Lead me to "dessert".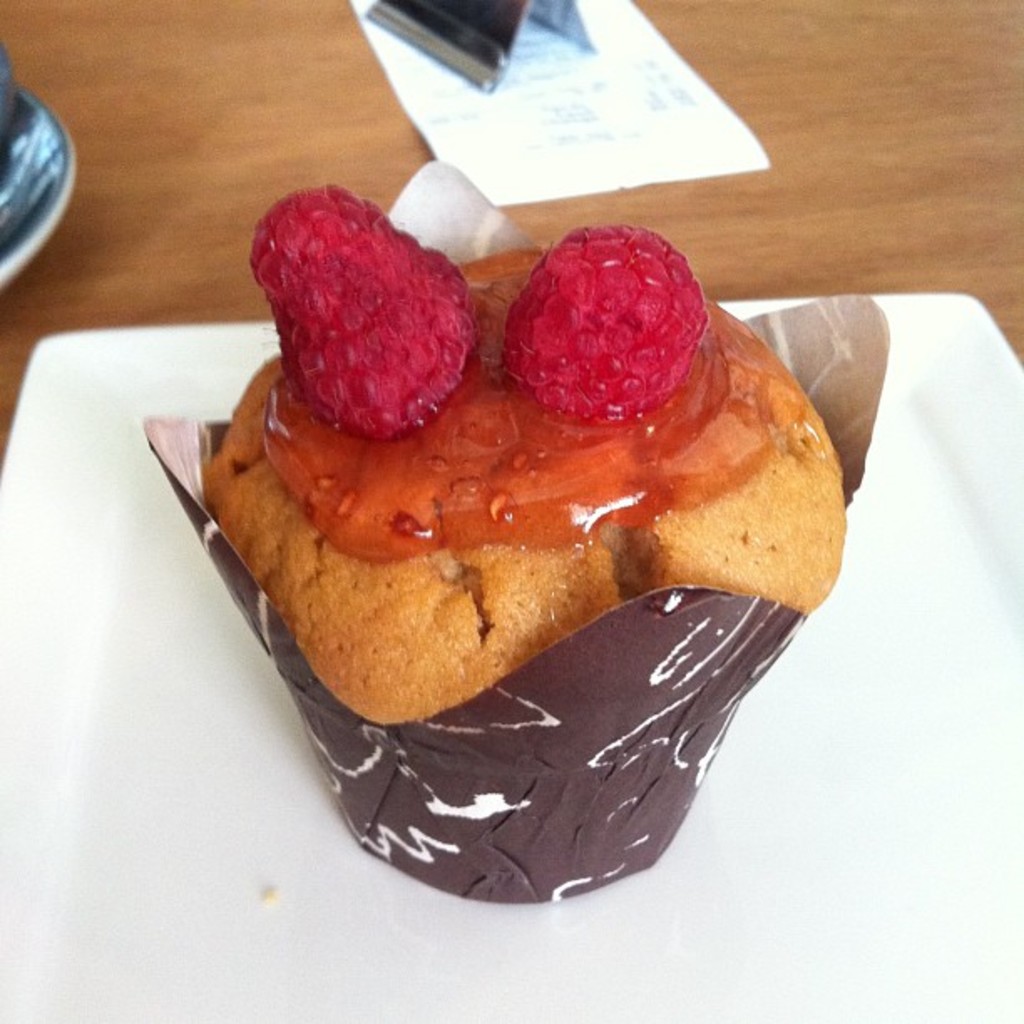
Lead to l=144, t=191, r=890, b=907.
